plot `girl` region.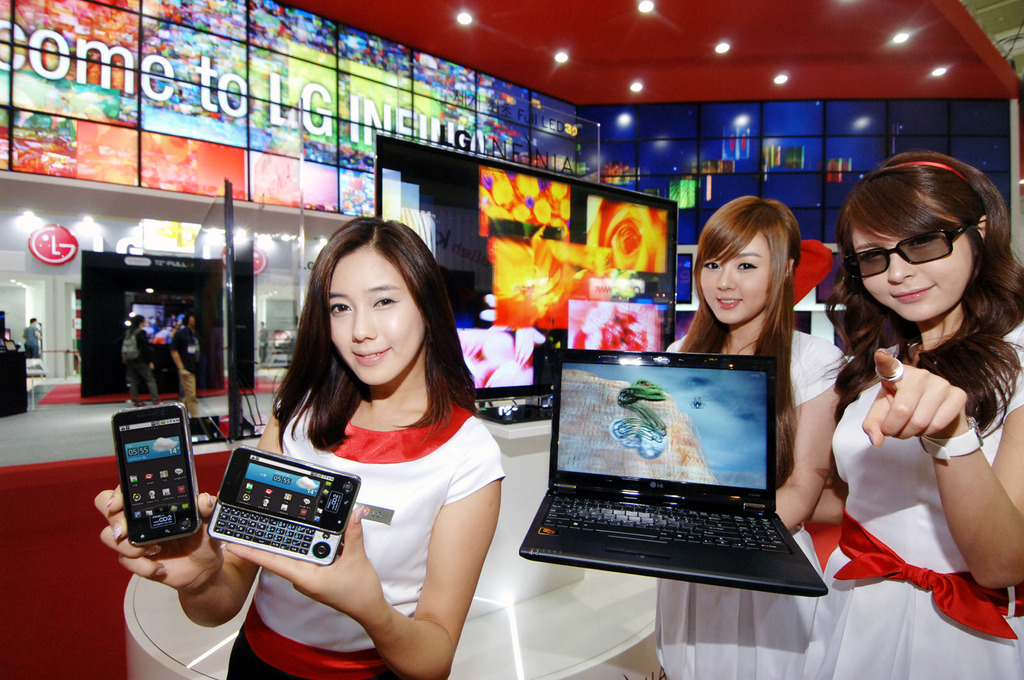
Plotted at 89,214,509,679.
